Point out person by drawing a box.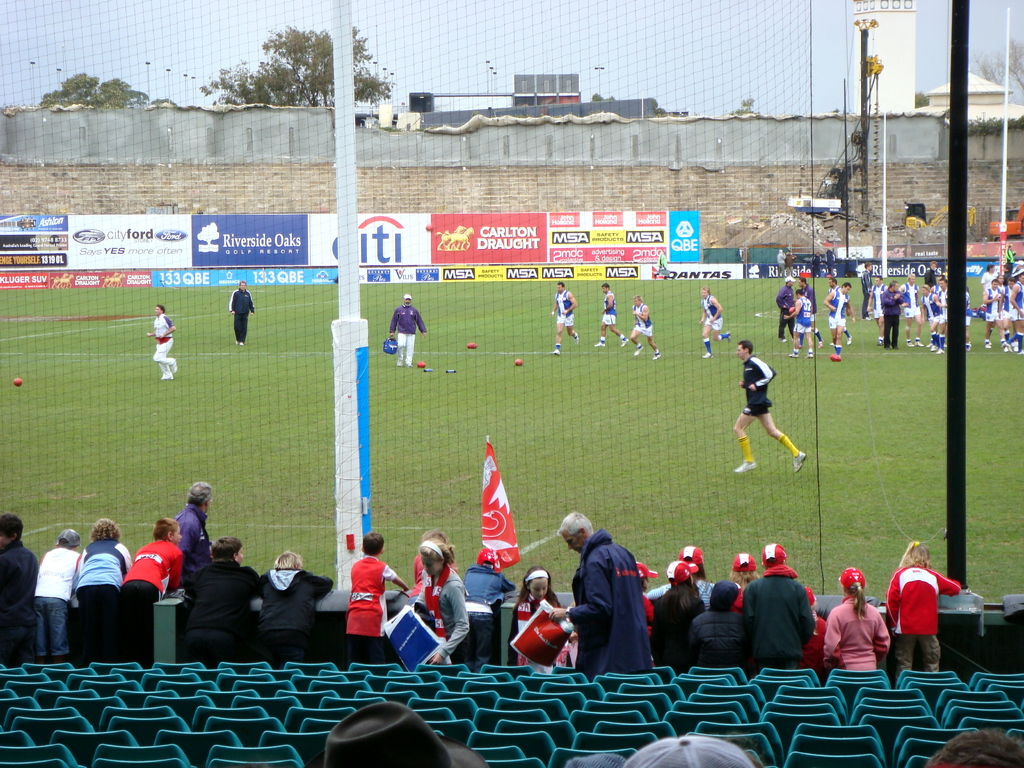
left=336, top=531, right=408, bottom=668.
